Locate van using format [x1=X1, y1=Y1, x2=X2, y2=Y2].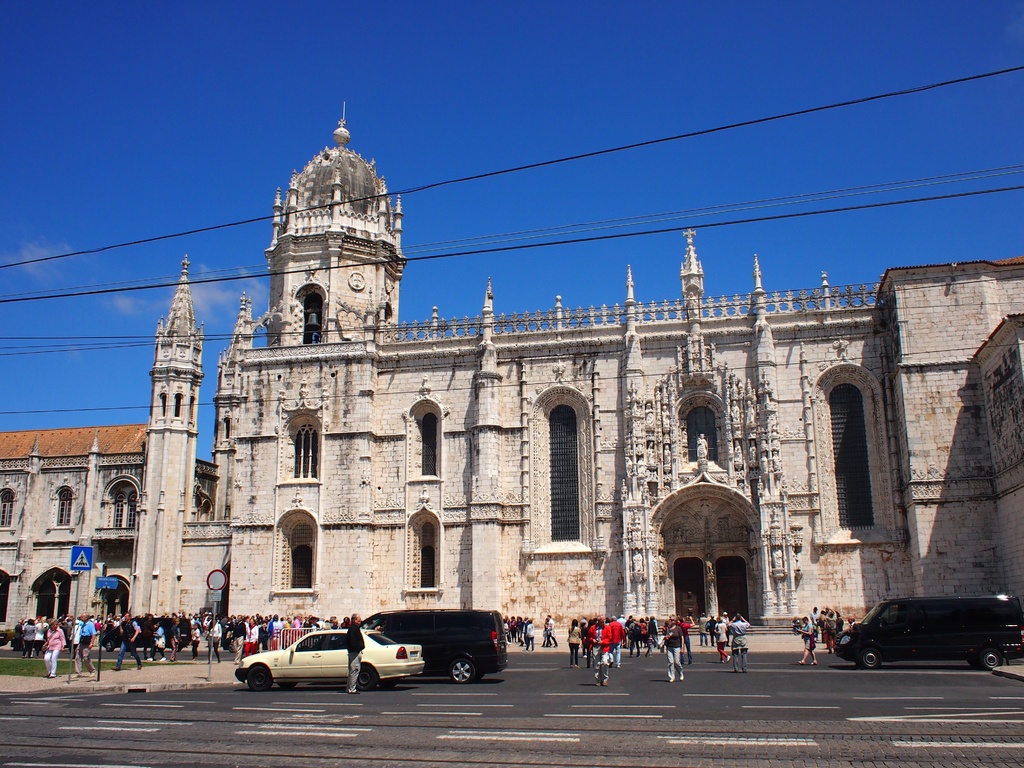
[x1=362, y1=607, x2=511, y2=685].
